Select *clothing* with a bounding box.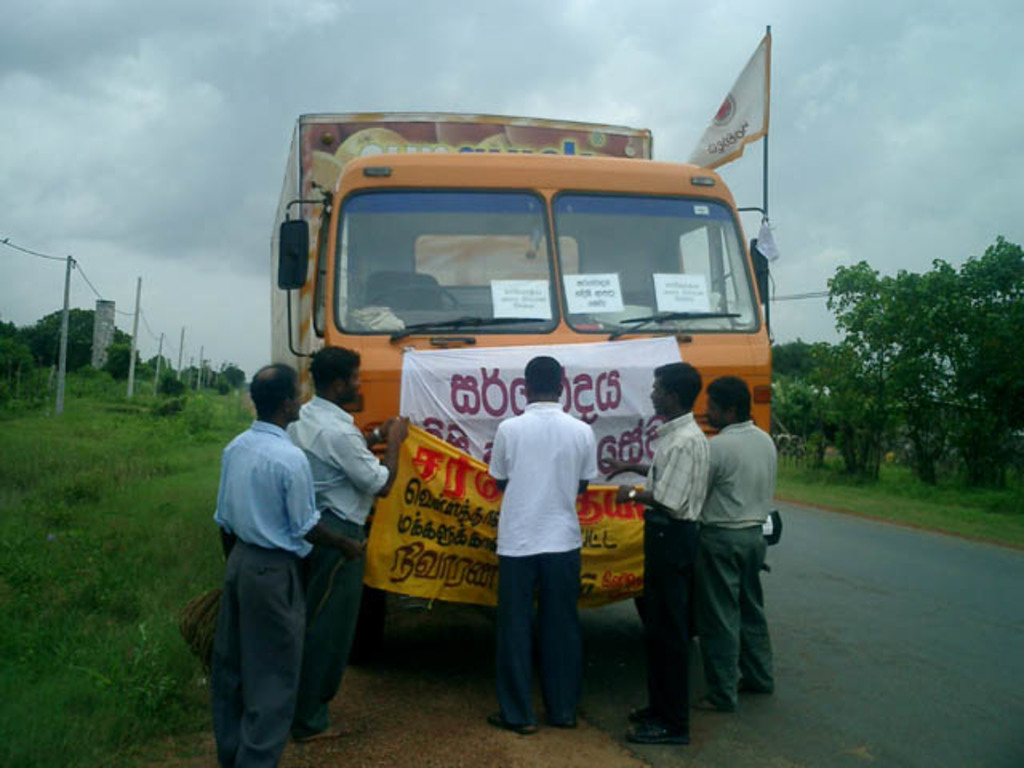
l=211, t=413, r=323, b=766.
